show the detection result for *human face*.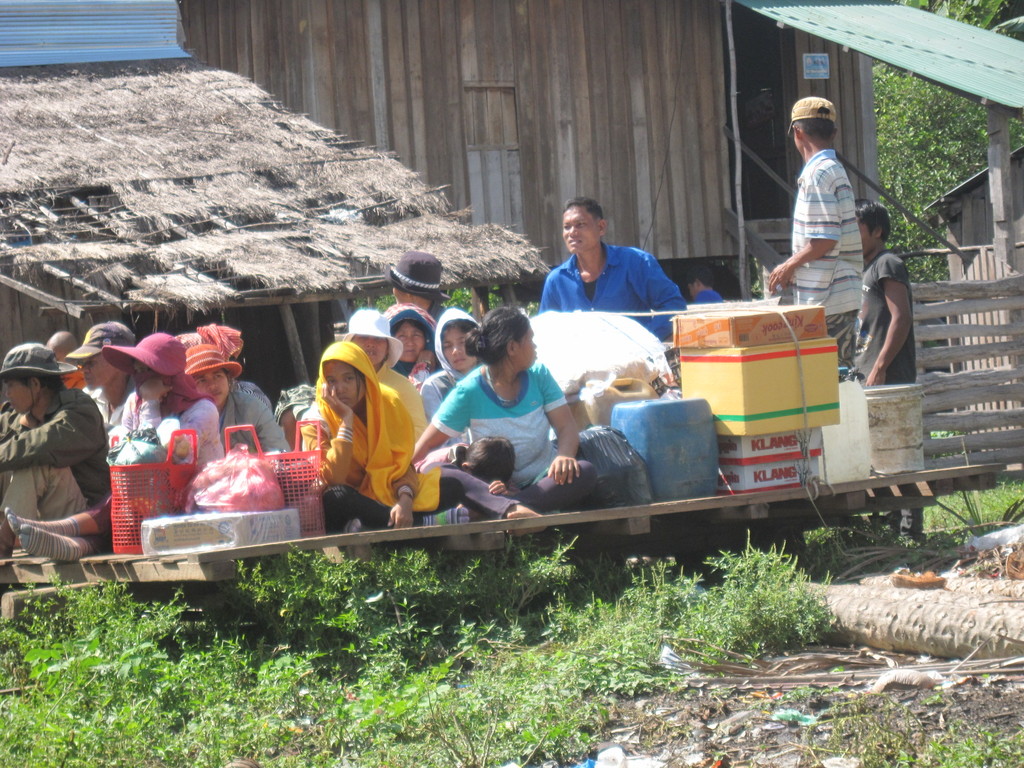
518, 329, 534, 365.
